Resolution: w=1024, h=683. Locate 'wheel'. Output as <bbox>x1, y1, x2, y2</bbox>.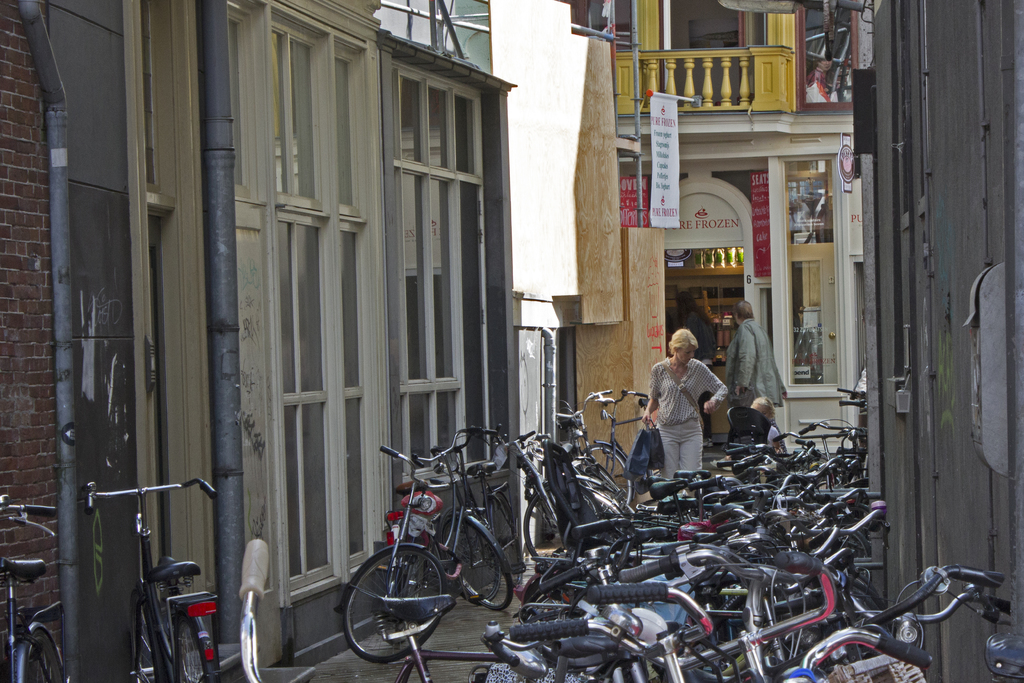
<bbox>26, 632, 63, 682</bbox>.
